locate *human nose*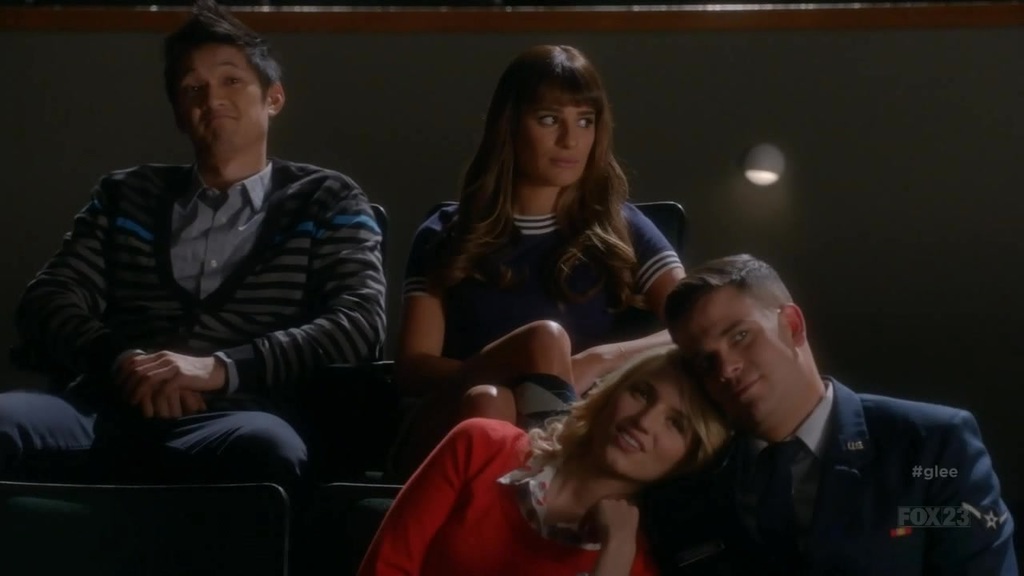
box=[555, 112, 580, 152]
